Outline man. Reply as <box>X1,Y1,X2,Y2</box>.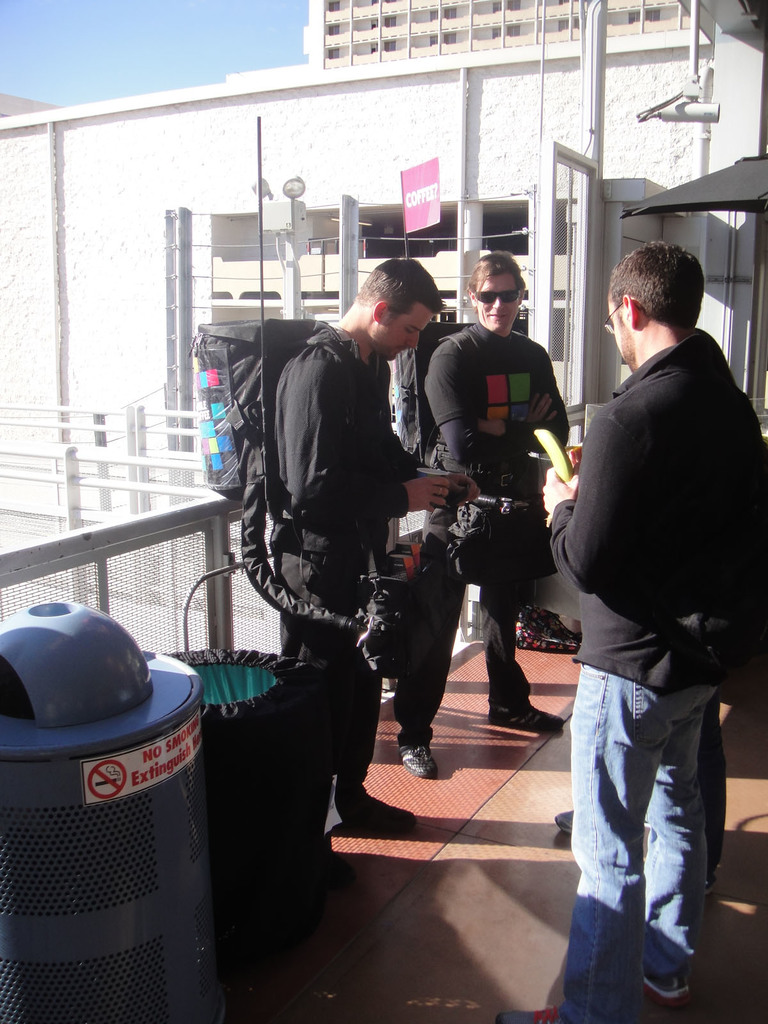
<box>536,216,757,998</box>.
